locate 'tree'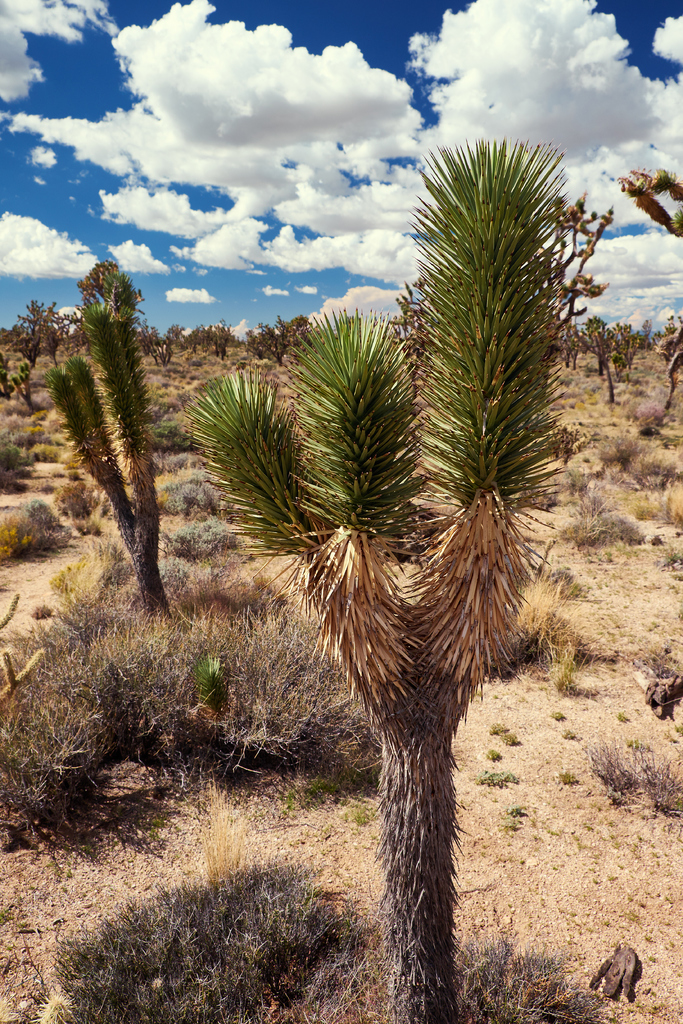
bbox=(178, 128, 613, 1023)
